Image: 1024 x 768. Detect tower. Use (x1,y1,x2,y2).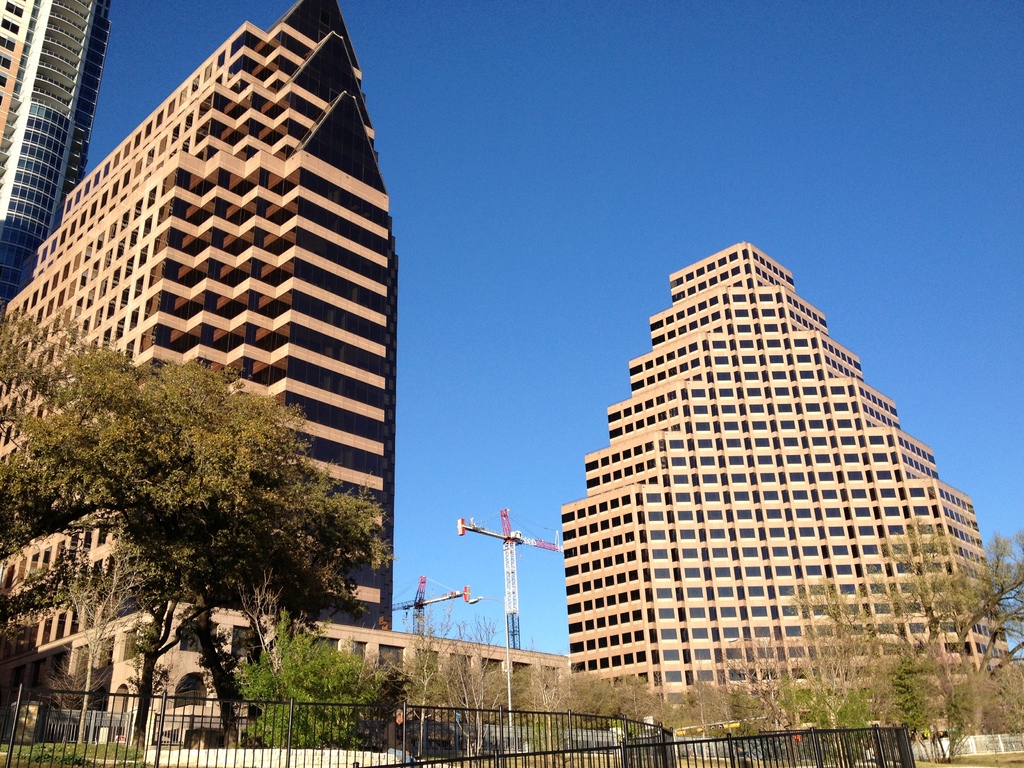
(0,0,397,735).
